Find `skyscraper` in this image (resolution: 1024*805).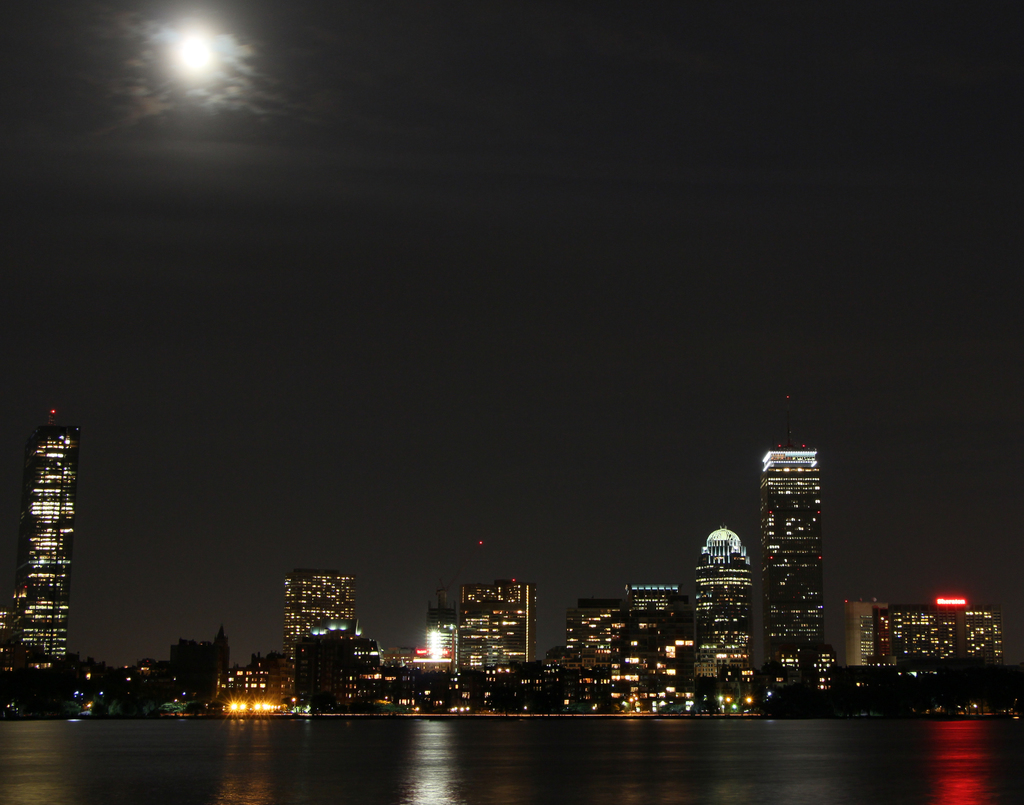
detection(870, 598, 1002, 676).
